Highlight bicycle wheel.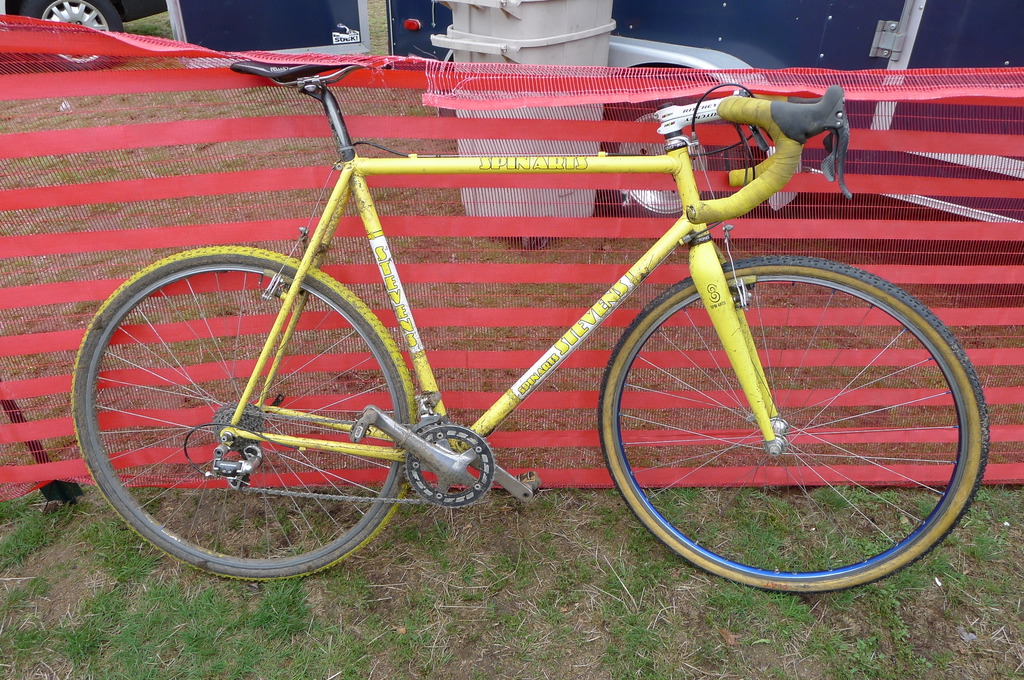
Highlighted region: (left=596, top=254, right=991, bottom=595).
